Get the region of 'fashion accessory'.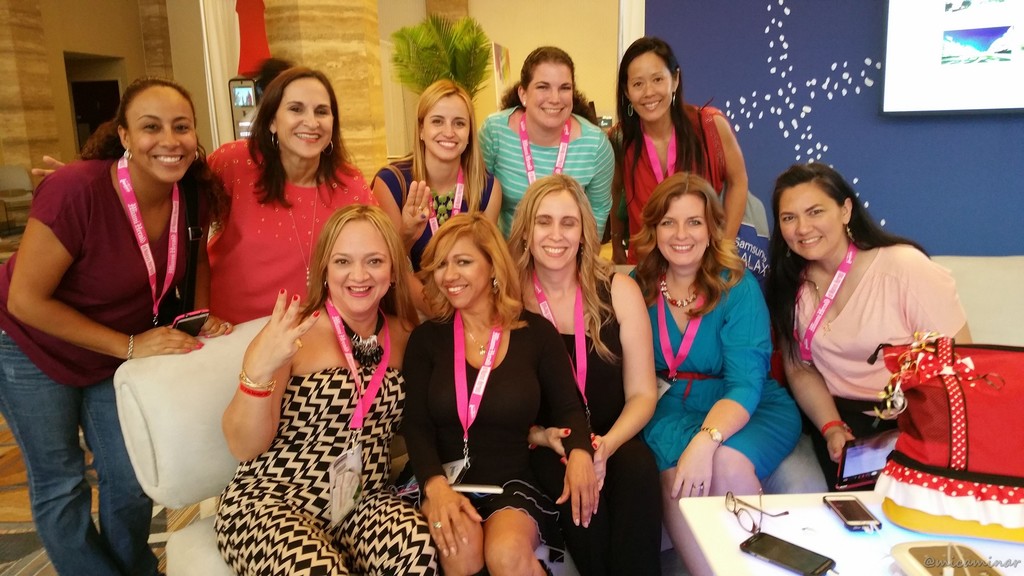
<box>321,132,333,156</box>.
